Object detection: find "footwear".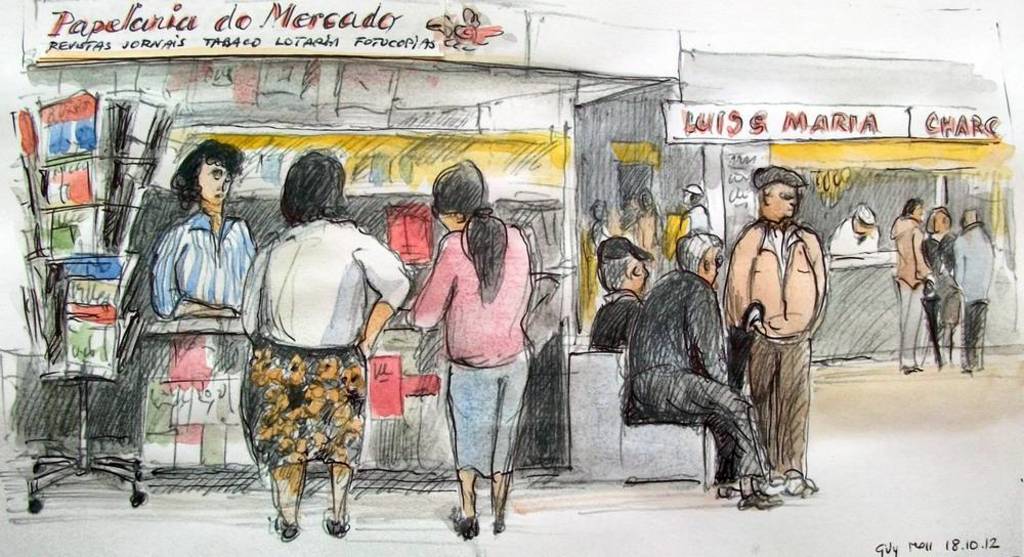
457, 508, 482, 545.
